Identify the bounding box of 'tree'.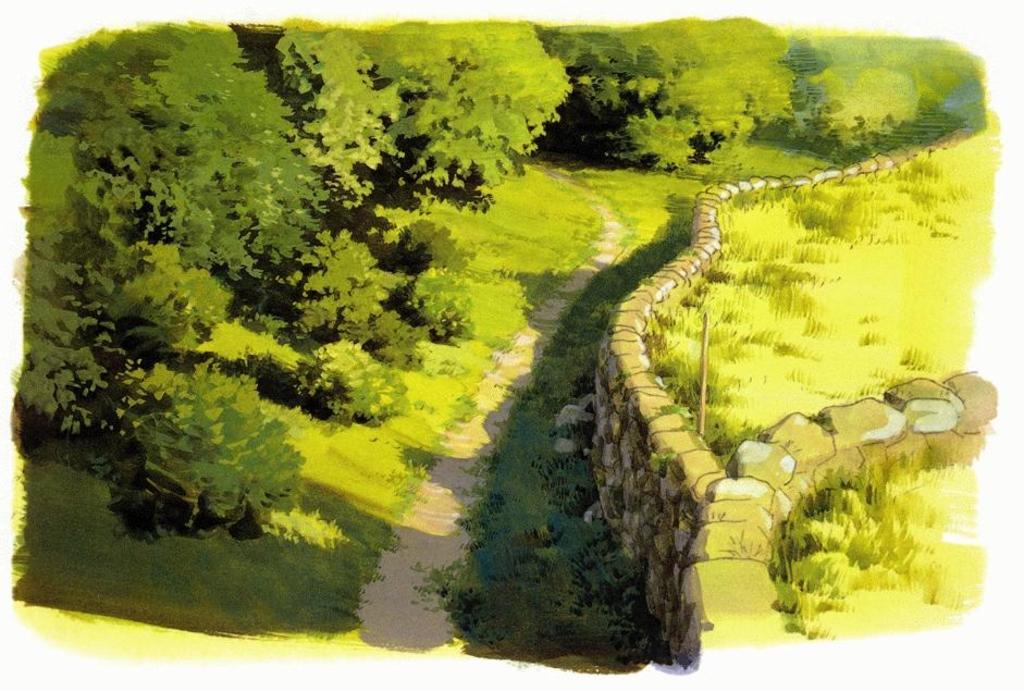
BBox(107, 358, 317, 538).
